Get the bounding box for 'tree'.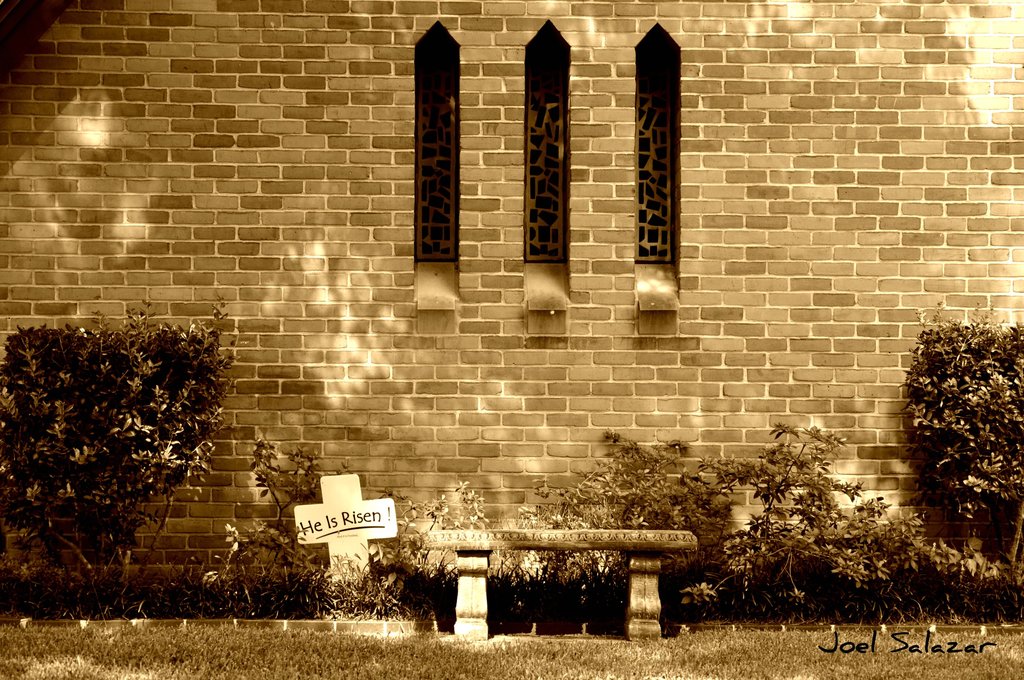
{"x1": 909, "y1": 286, "x2": 1016, "y2": 564}.
